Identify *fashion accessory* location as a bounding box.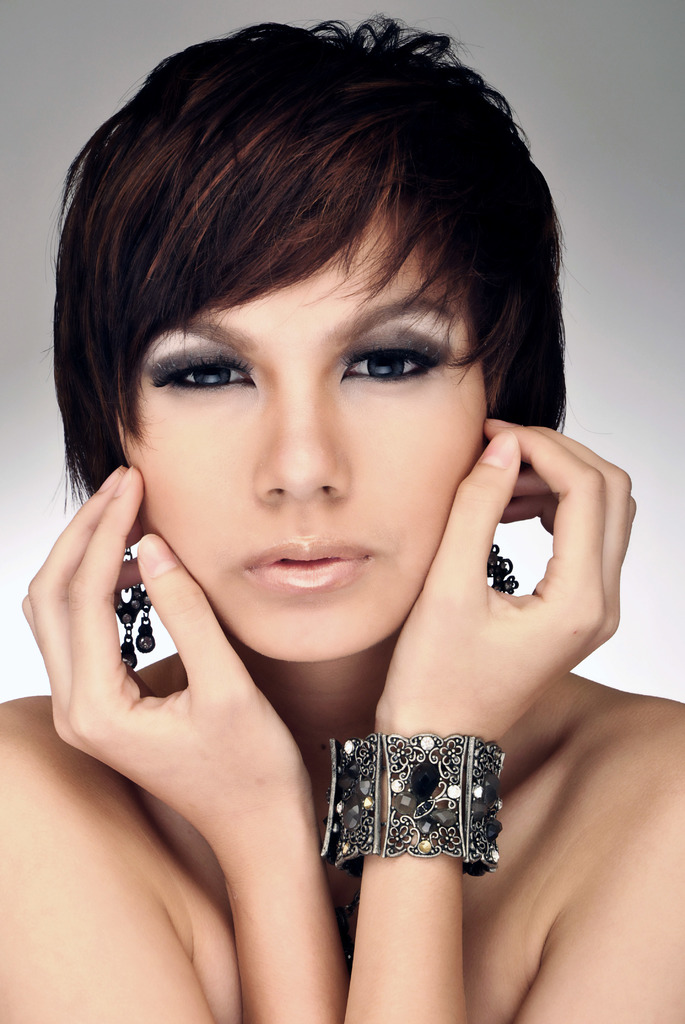
(left=117, top=550, right=157, bottom=669).
